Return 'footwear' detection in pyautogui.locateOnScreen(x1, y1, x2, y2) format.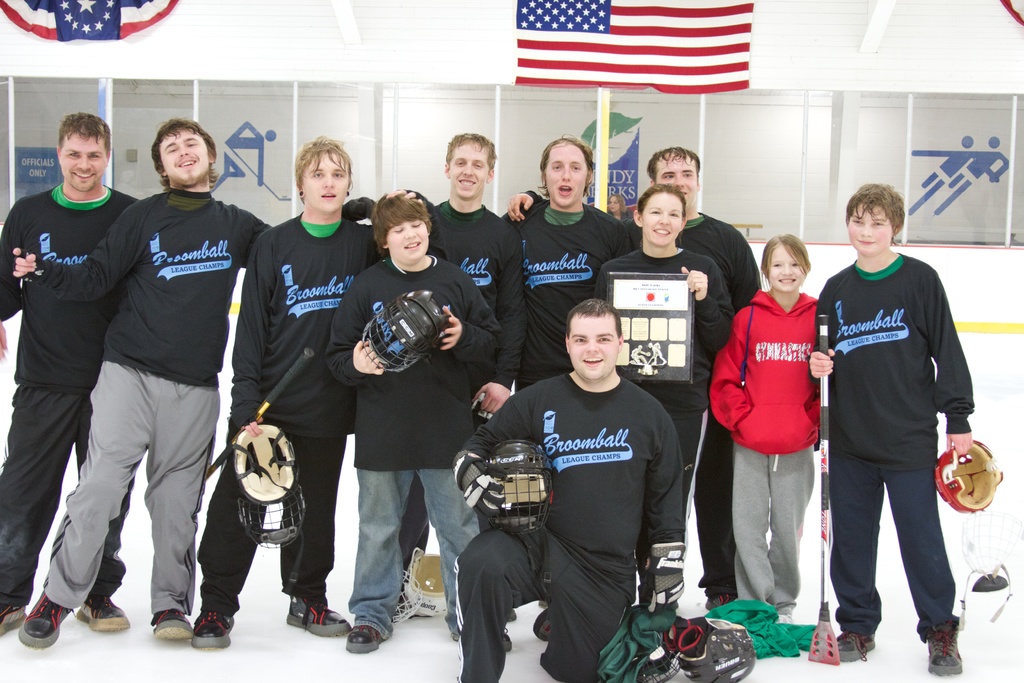
pyautogui.locateOnScreen(447, 620, 514, 650).
